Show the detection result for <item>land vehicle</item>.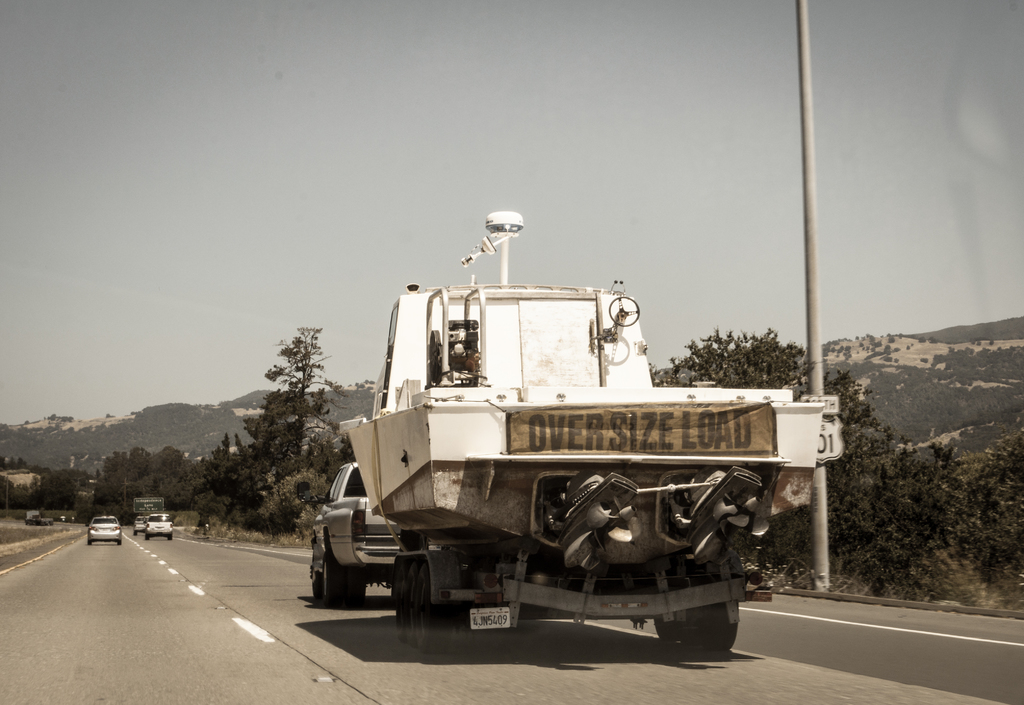
locate(308, 460, 400, 613).
